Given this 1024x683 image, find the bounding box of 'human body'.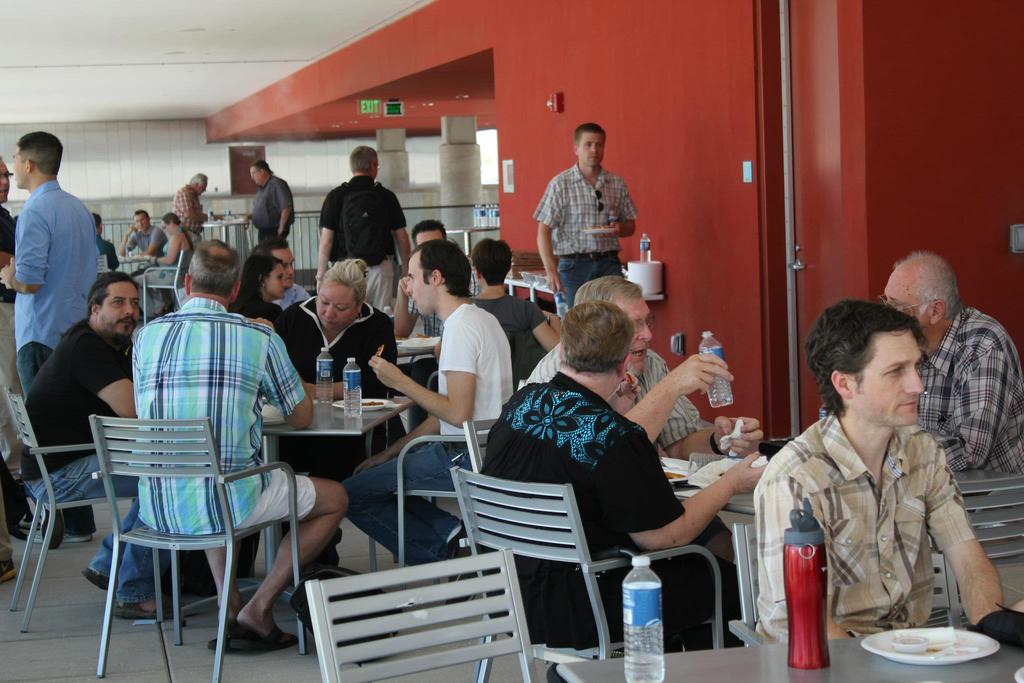
[537, 134, 646, 295].
